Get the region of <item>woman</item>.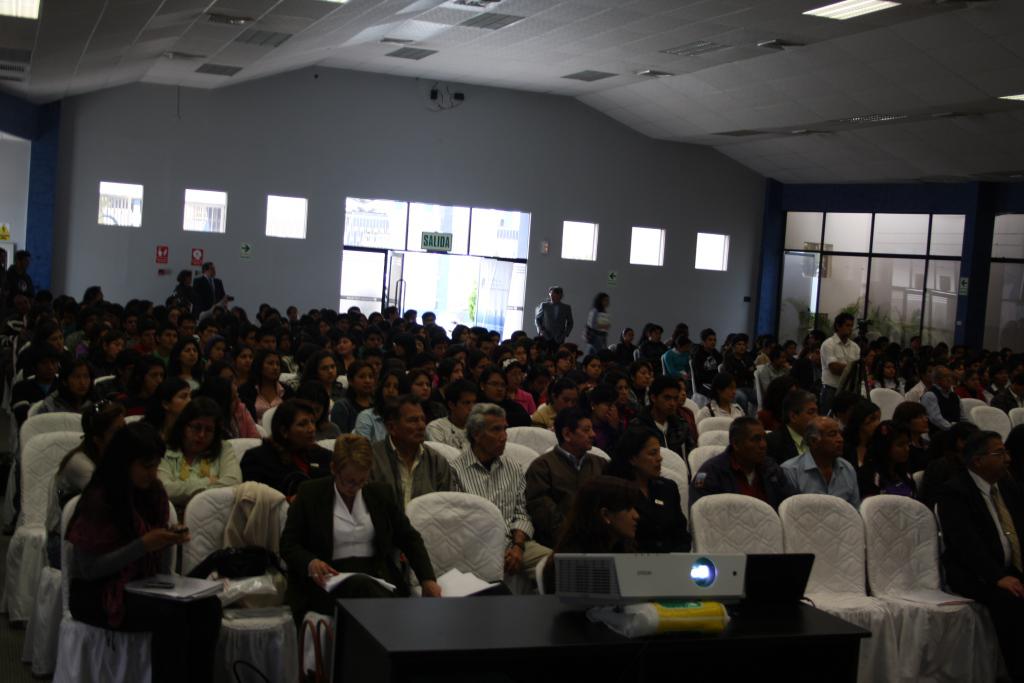
589/370/646/422.
